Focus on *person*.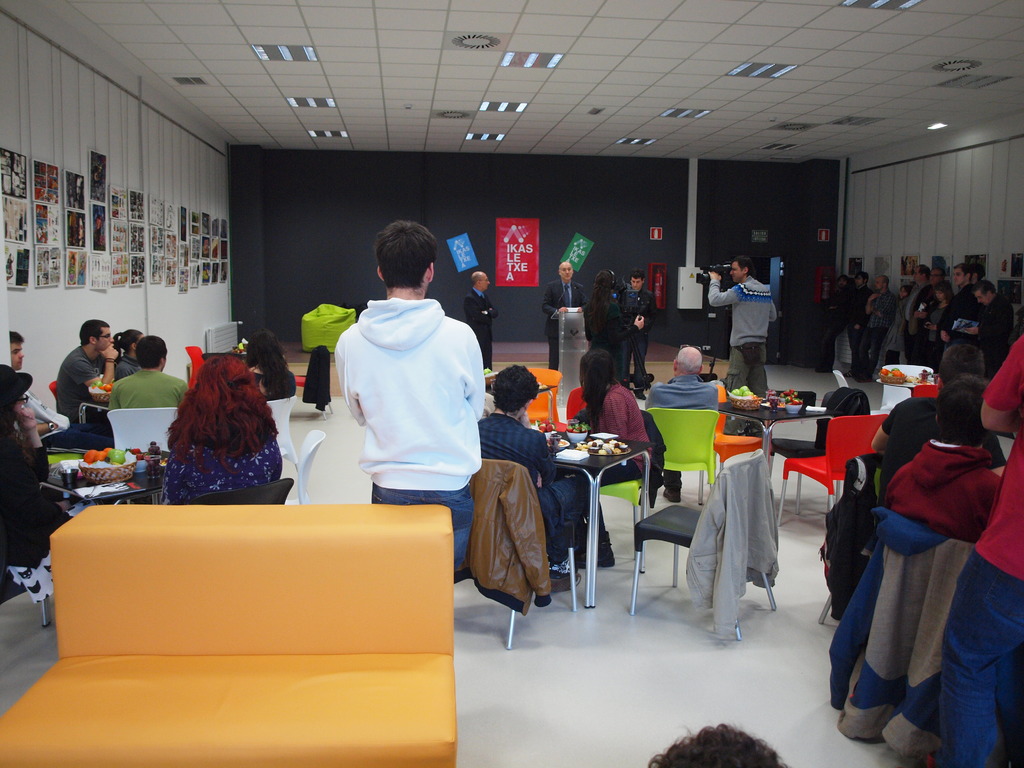
Focused at [705, 253, 778, 403].
